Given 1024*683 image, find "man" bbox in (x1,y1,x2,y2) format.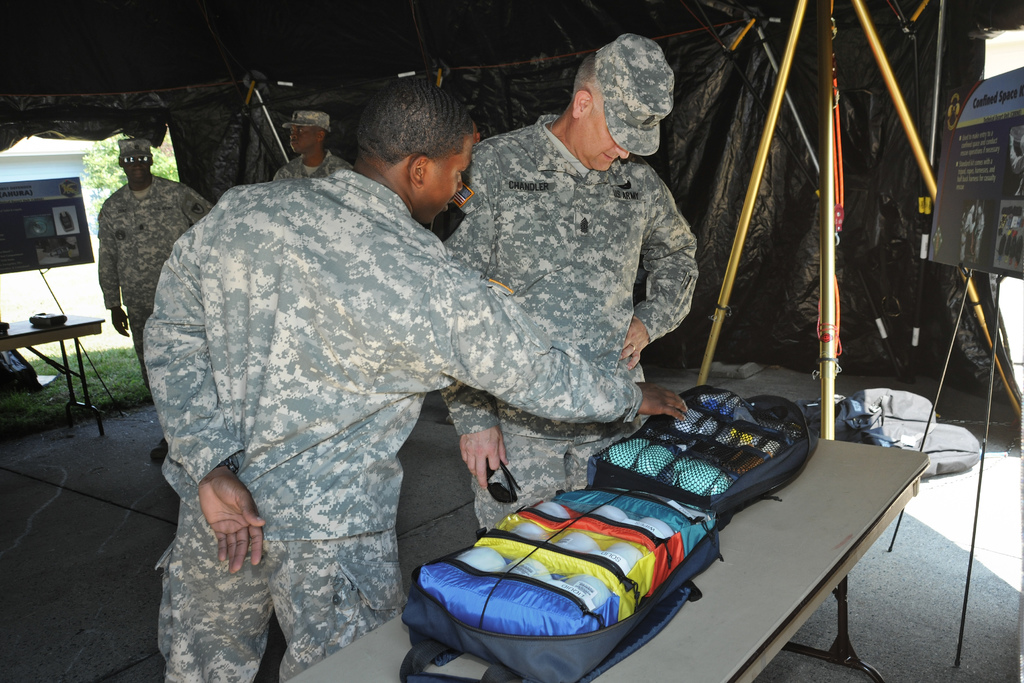
(436,34,711,535).
